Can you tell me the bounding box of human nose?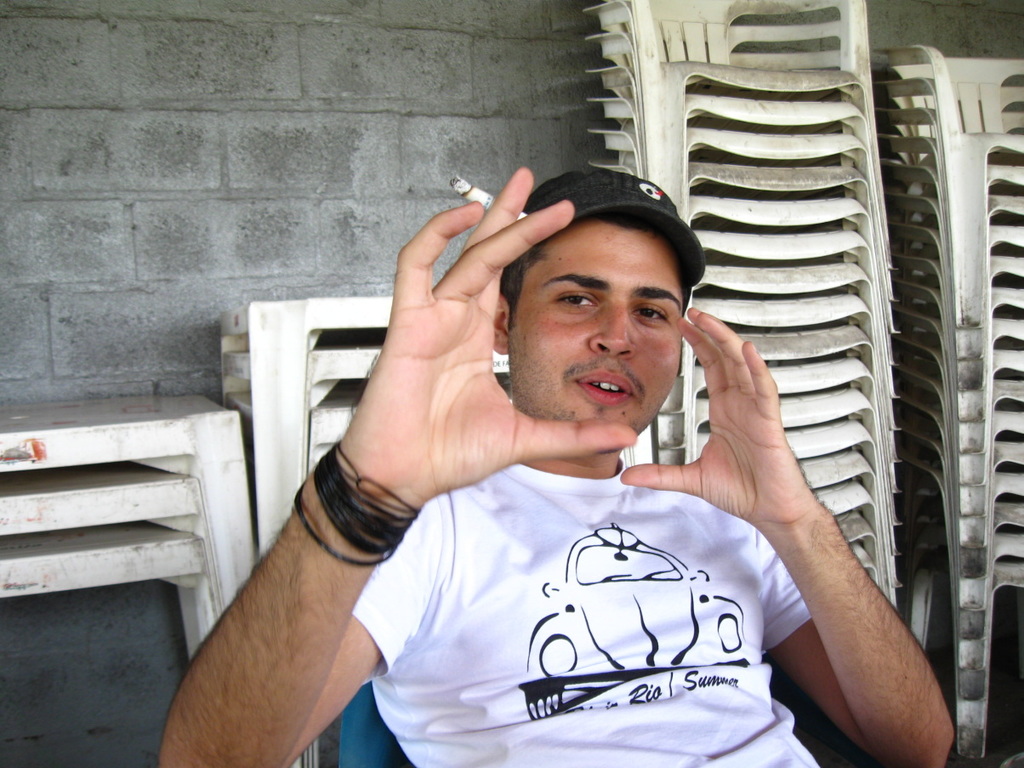
box=[588, 306, 638, 357].
